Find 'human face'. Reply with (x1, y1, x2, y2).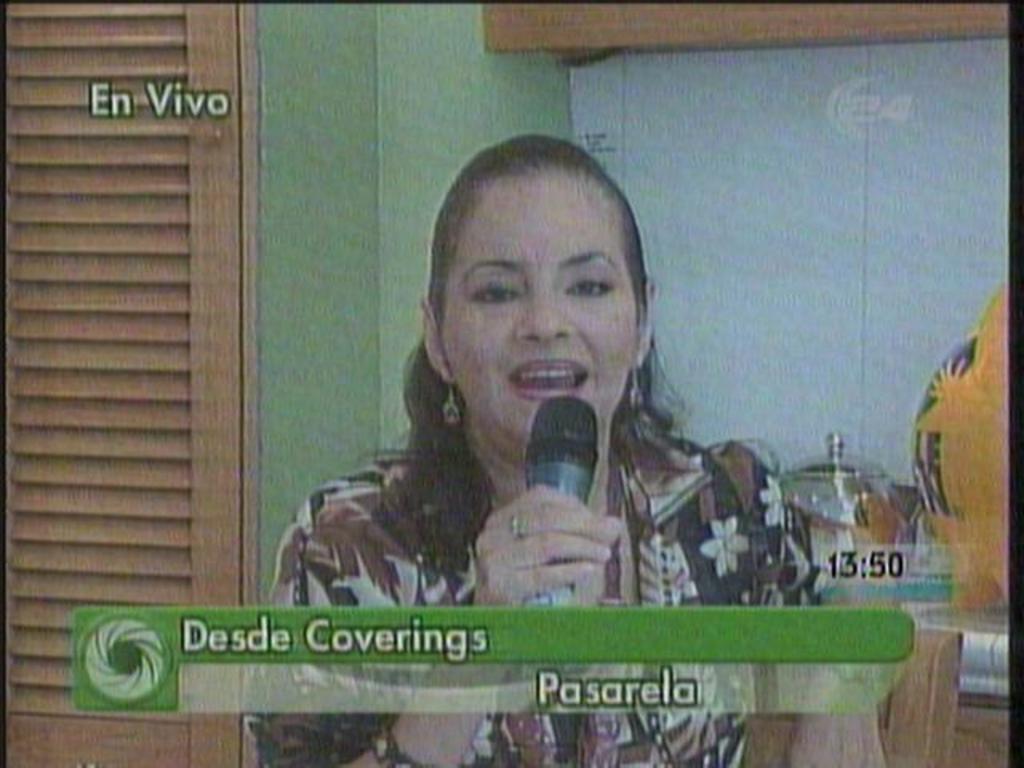
(443, 173, 643, 461).
